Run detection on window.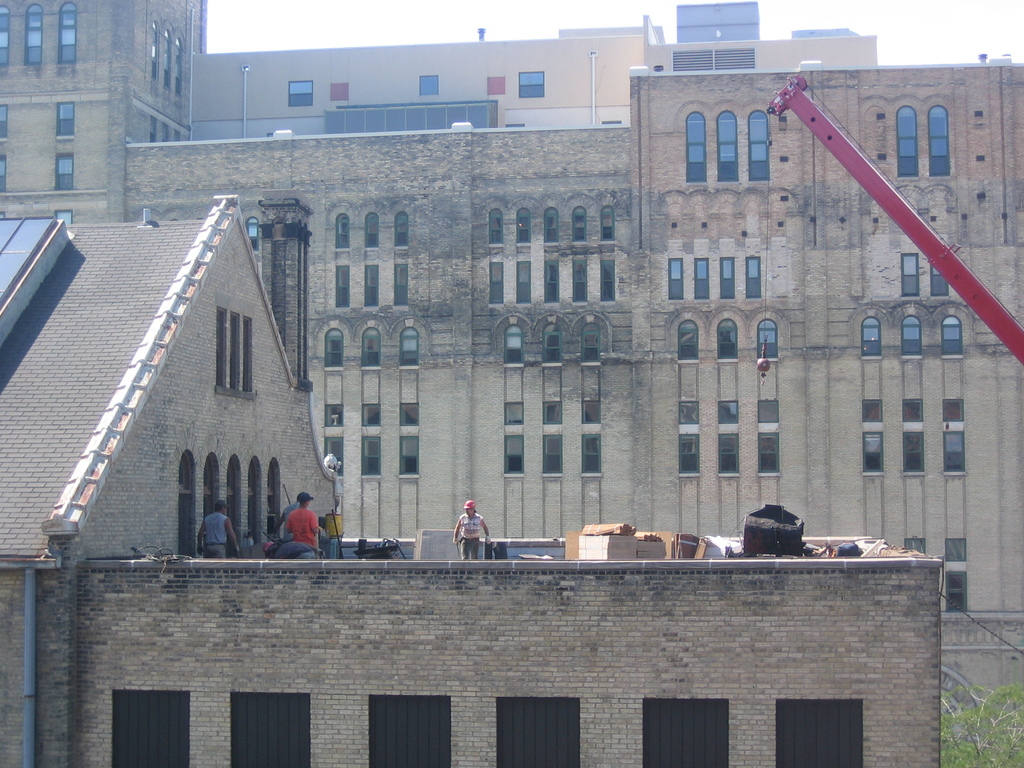
Result: <region>666, 257, 685, 299</region>.
